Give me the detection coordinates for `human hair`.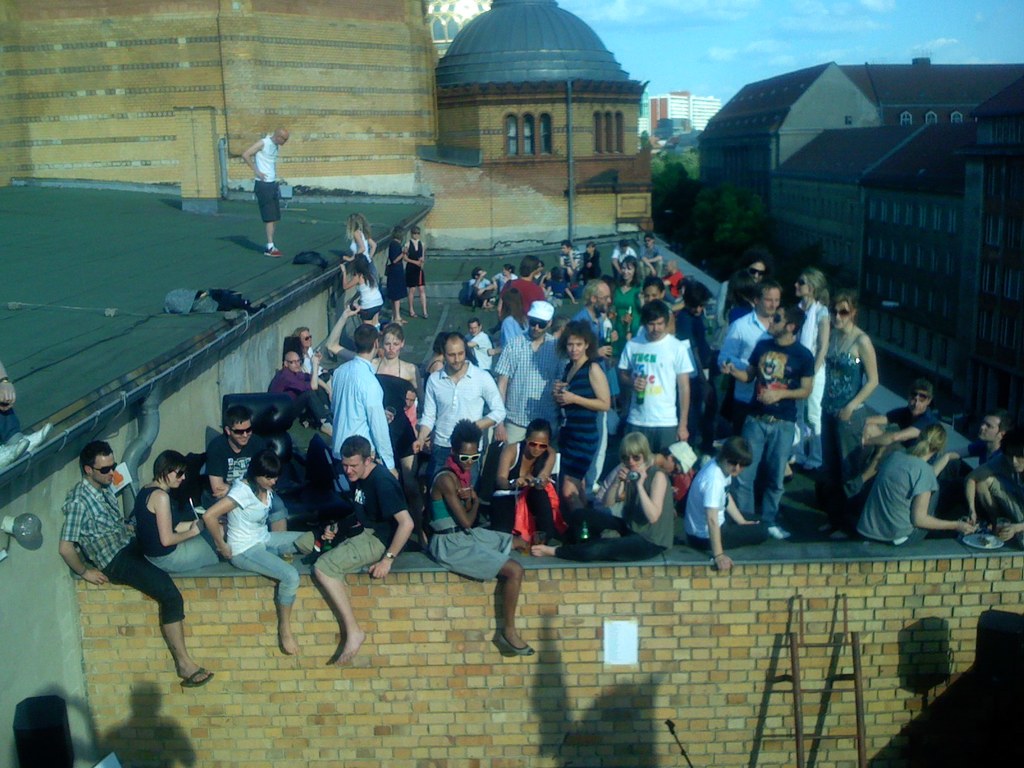
520 253 538 278.
